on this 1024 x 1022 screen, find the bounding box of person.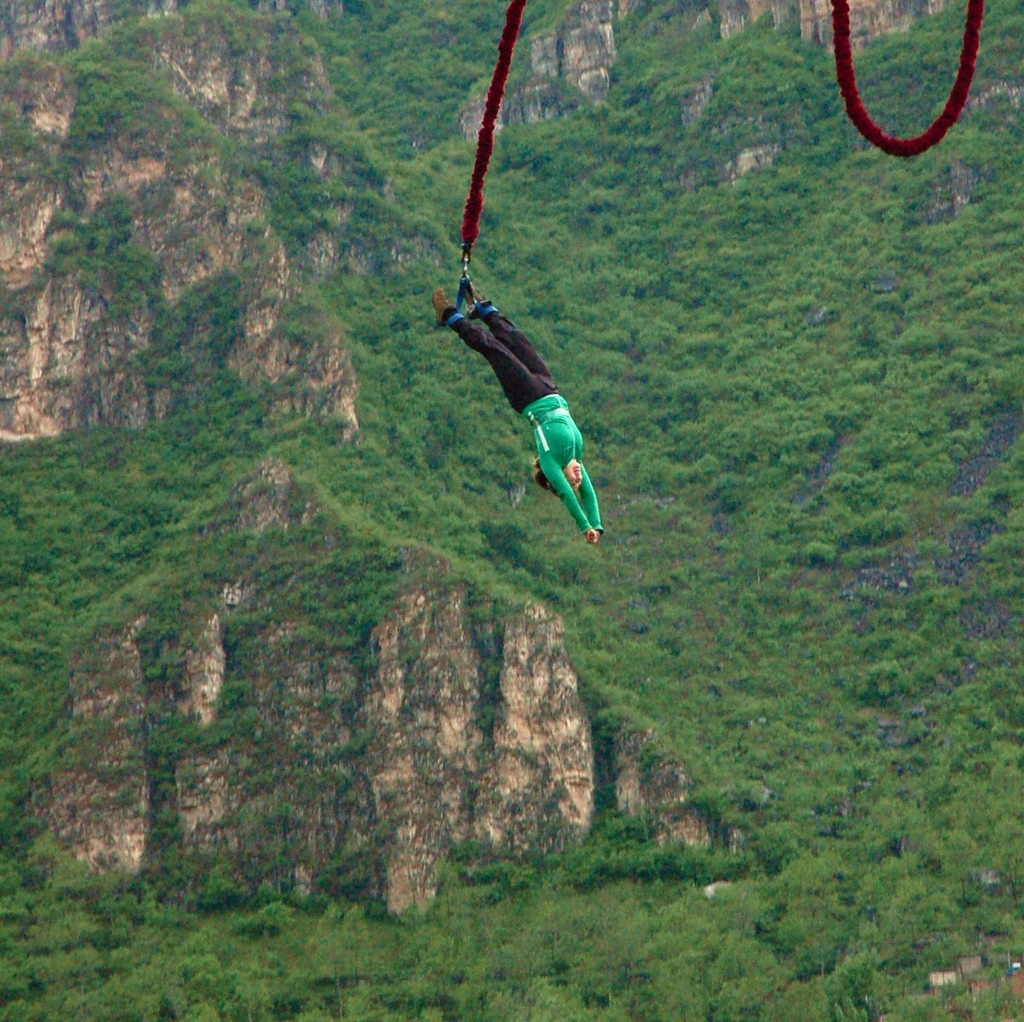
Bounding box: rect(436, 245, 621, 577).
